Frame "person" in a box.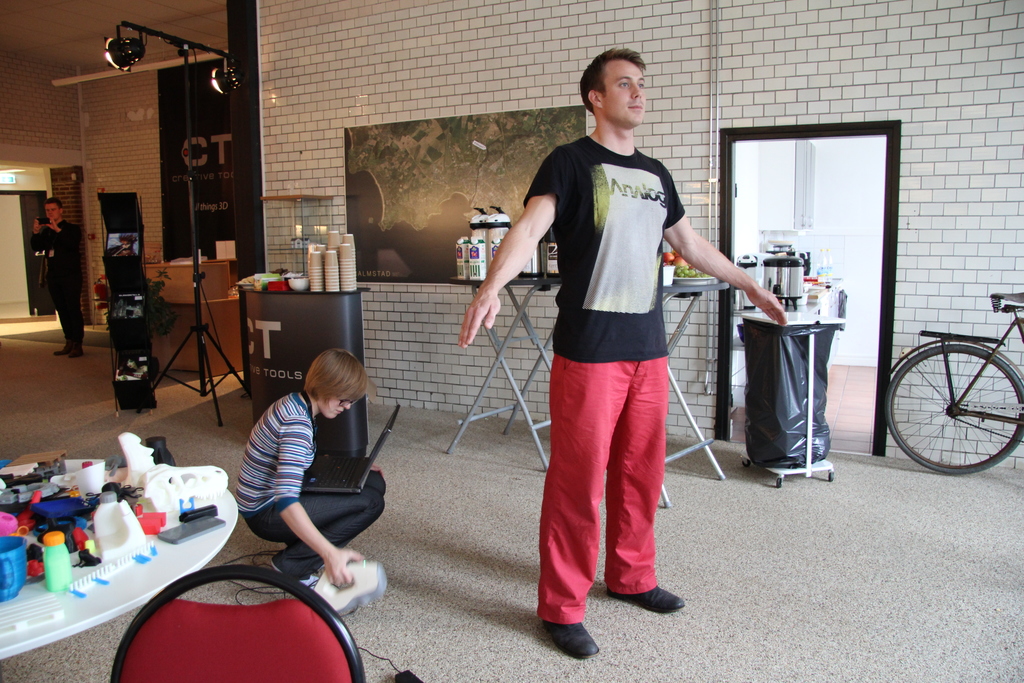
crop(458, 47, 790, 661).
